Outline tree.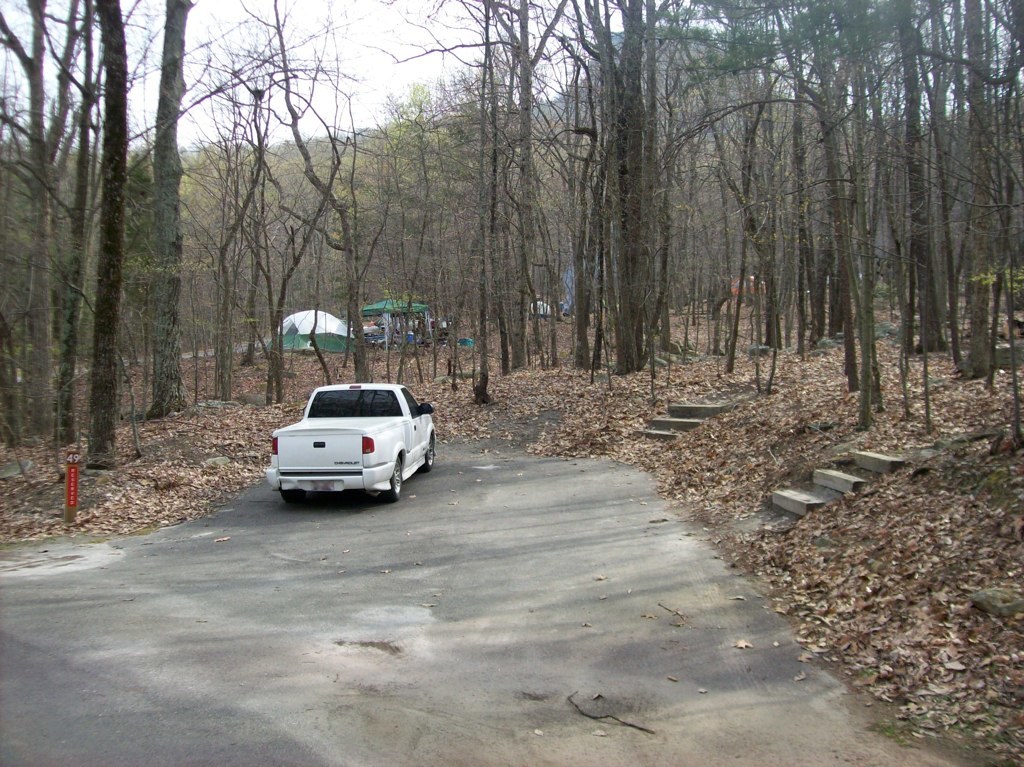
Outline: x1=394 y1=0 x2=519 y2=385.
